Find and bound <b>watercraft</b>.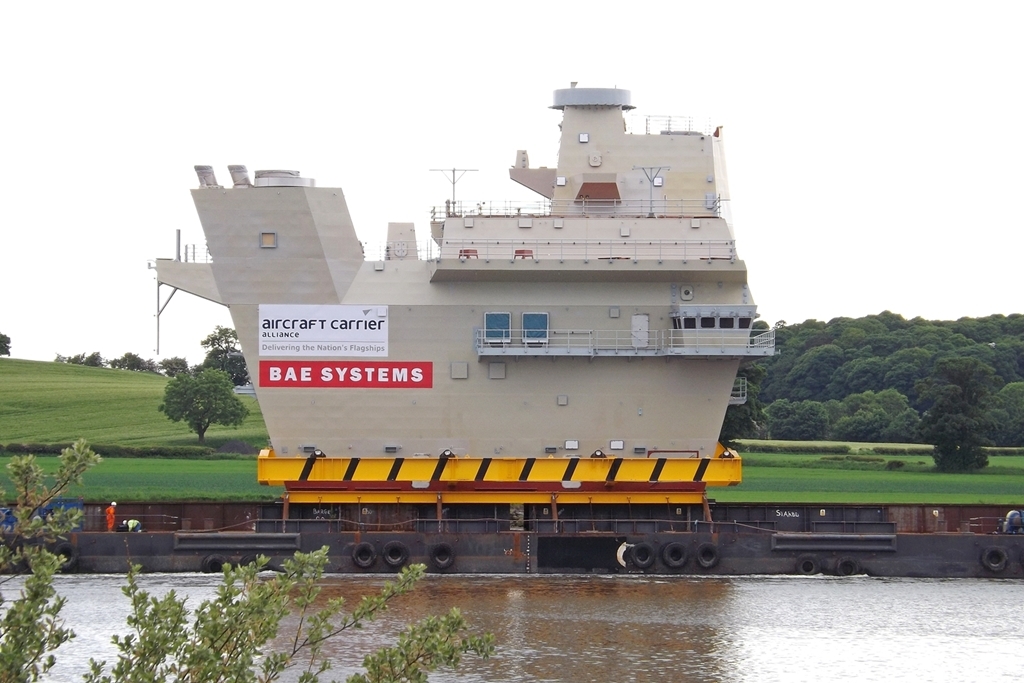
Bound: Rect(0, 78, 1023, 573).
